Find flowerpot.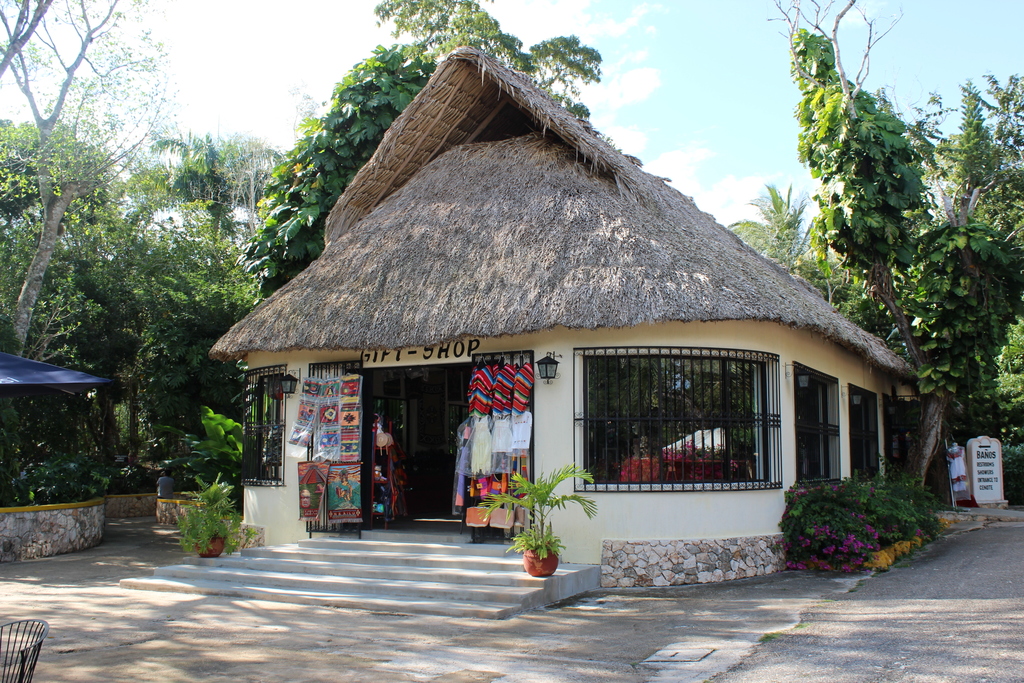
(x1=520, y1=548, x2=561, y2=578).
